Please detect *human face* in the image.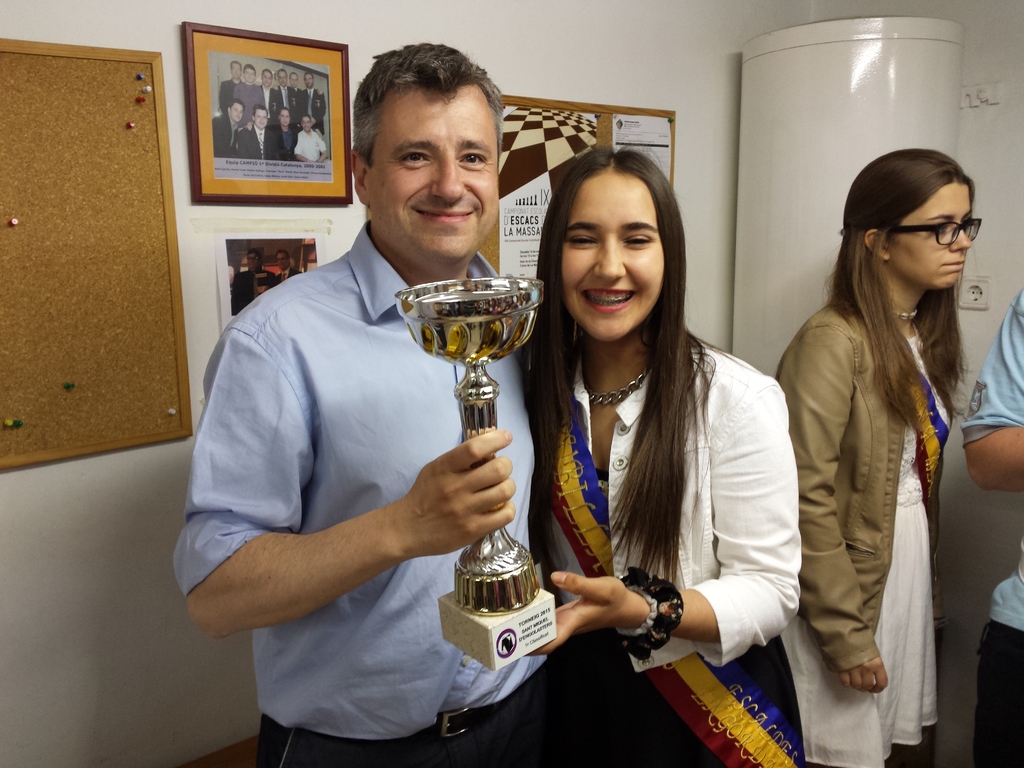
[228, 102, 245, 124].
